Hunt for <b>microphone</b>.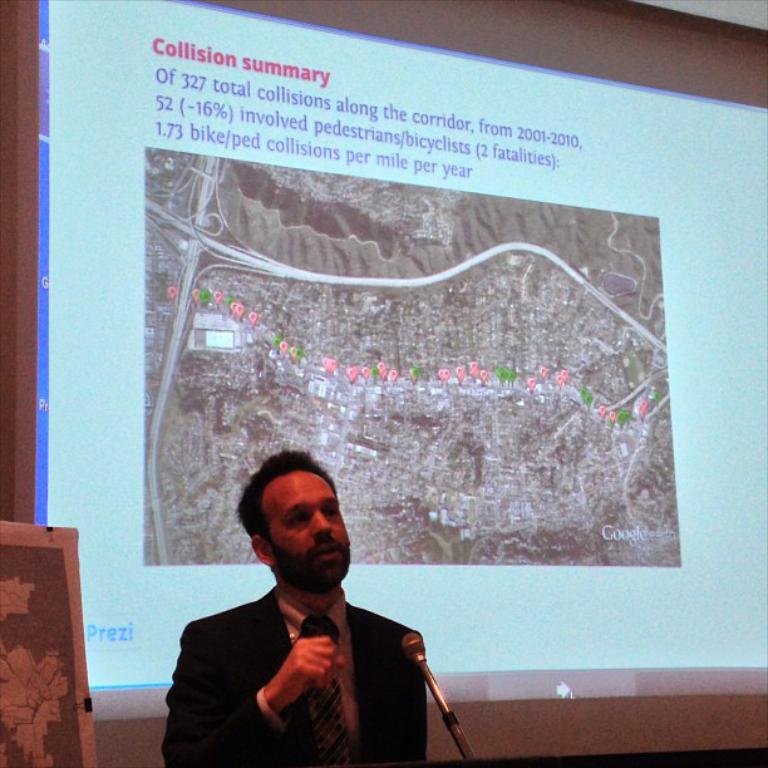
Hunted down at <region>370, 629, 448, 730</region>.
